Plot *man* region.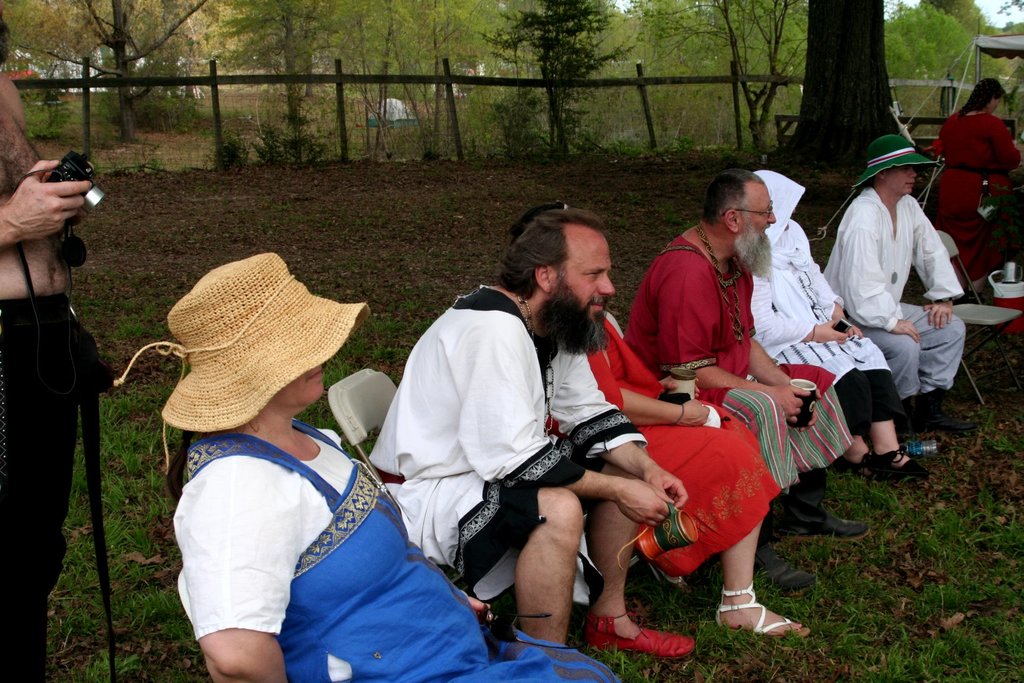
Plotted at 0:0:106:682.
